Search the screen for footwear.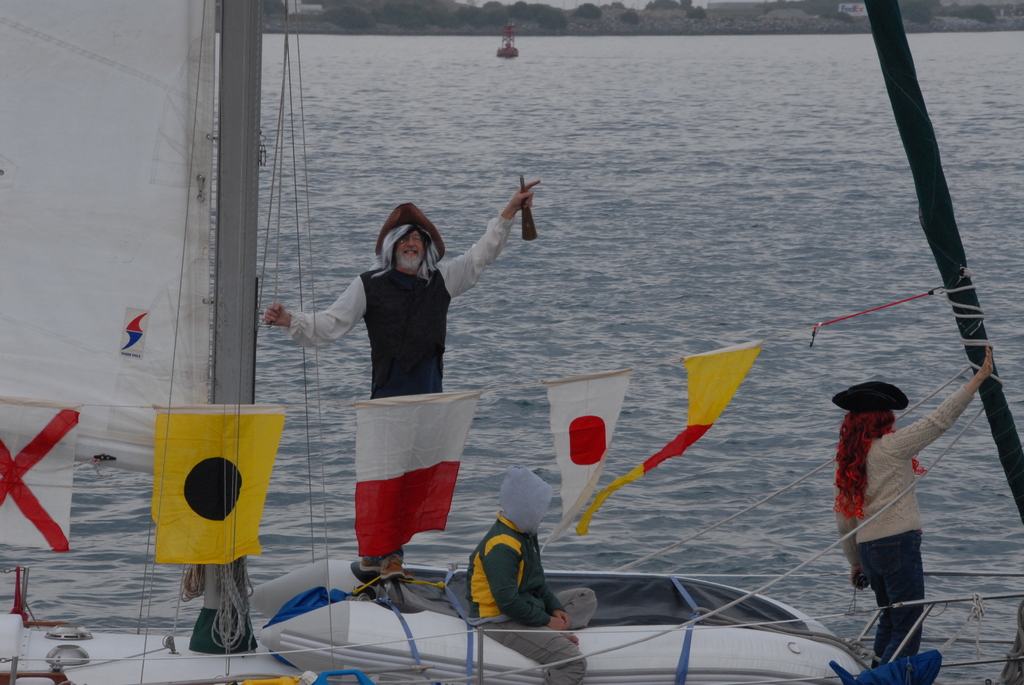
Found at Rect(350, 563, 370, 588).
